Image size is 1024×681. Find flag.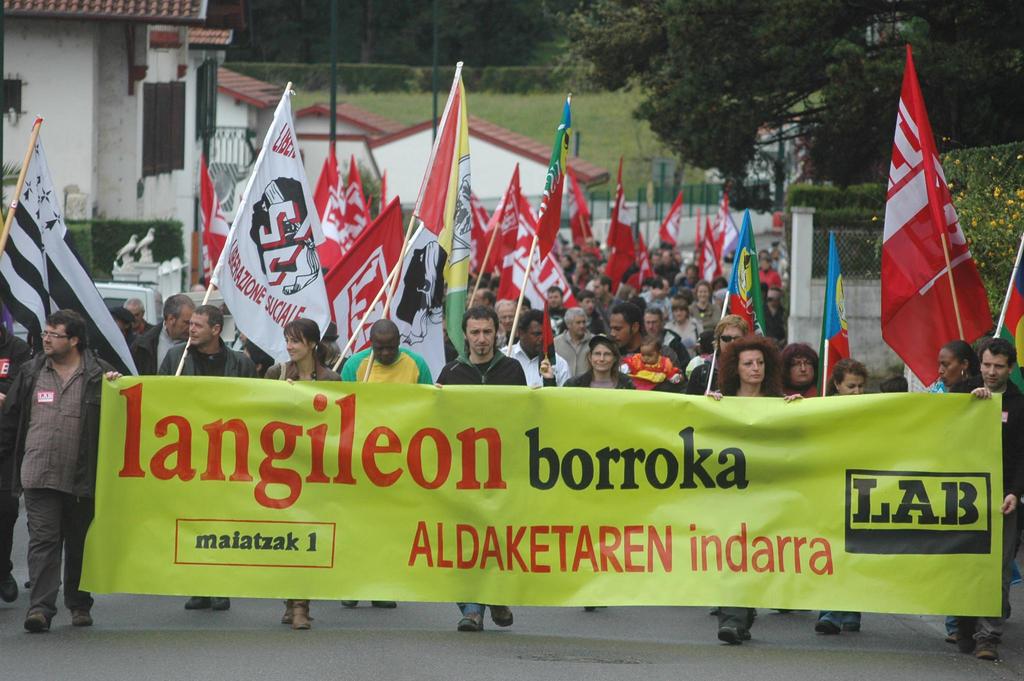
box=[213, 78, 332, 369].
